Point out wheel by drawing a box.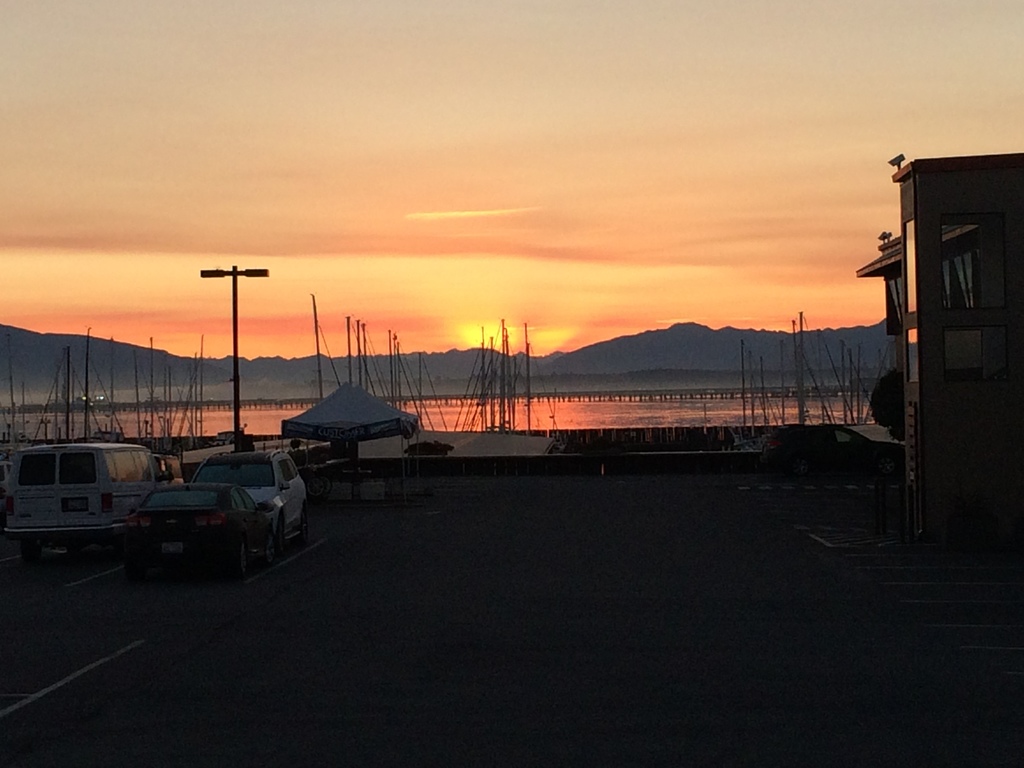
region(277, 519, 292, 560).
